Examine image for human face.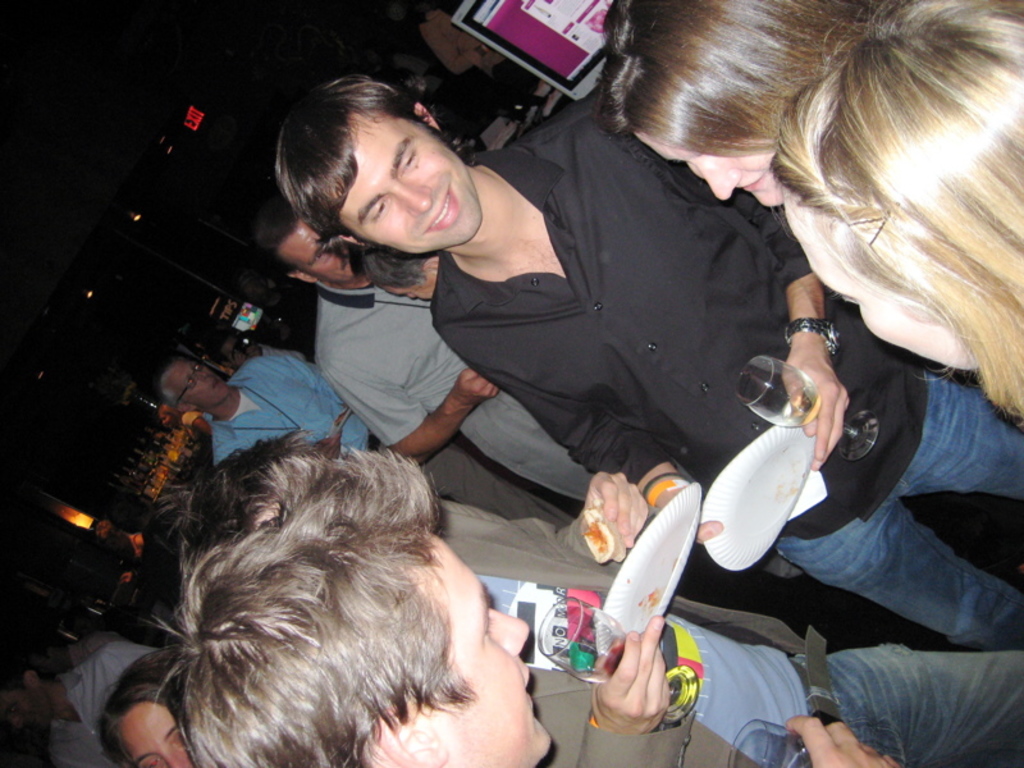
Examination result: 402, 526, 539, 767.
